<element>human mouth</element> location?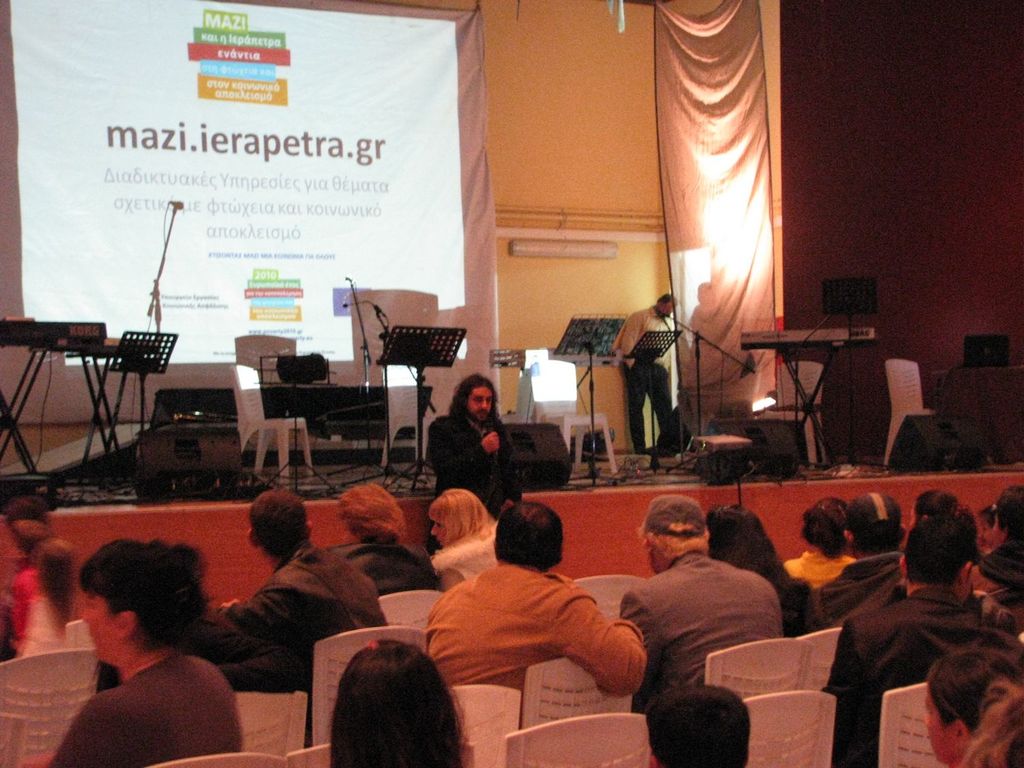
<region>436, 537, 444, 543</region>
